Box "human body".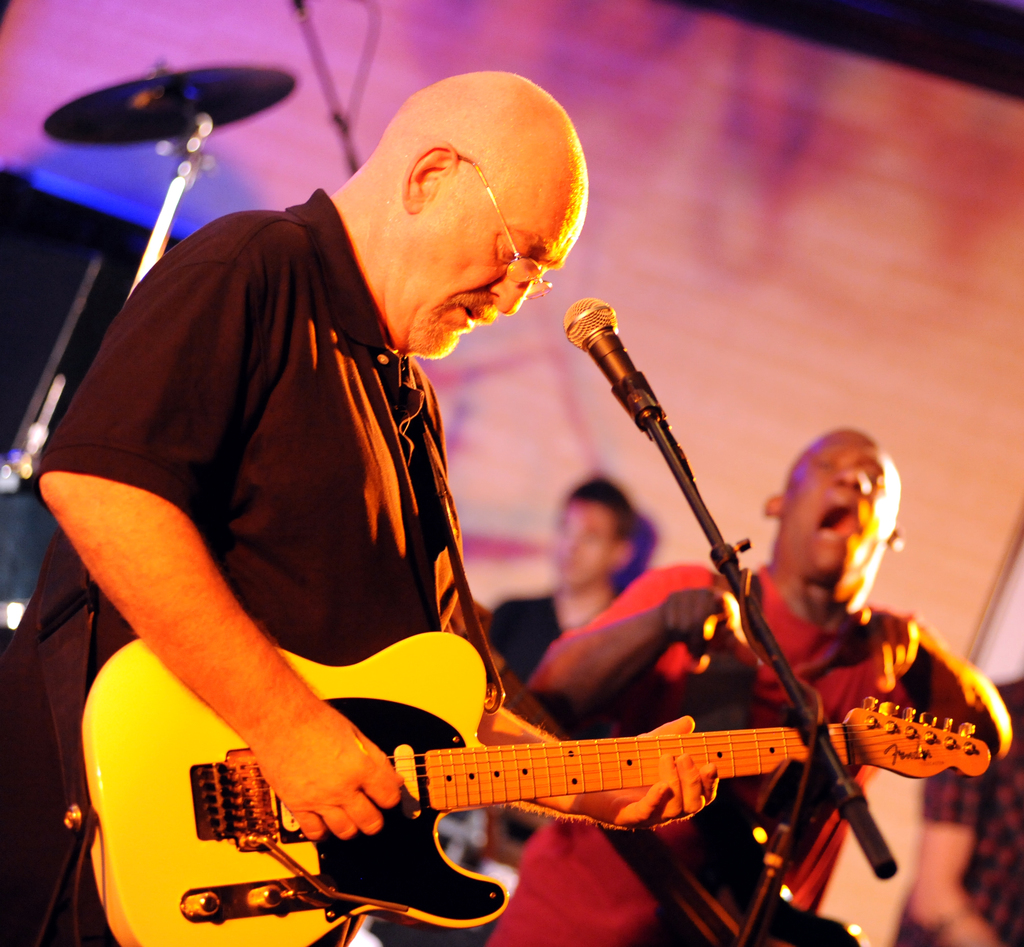
left=484, top=551, right=1017, bottom=946.
